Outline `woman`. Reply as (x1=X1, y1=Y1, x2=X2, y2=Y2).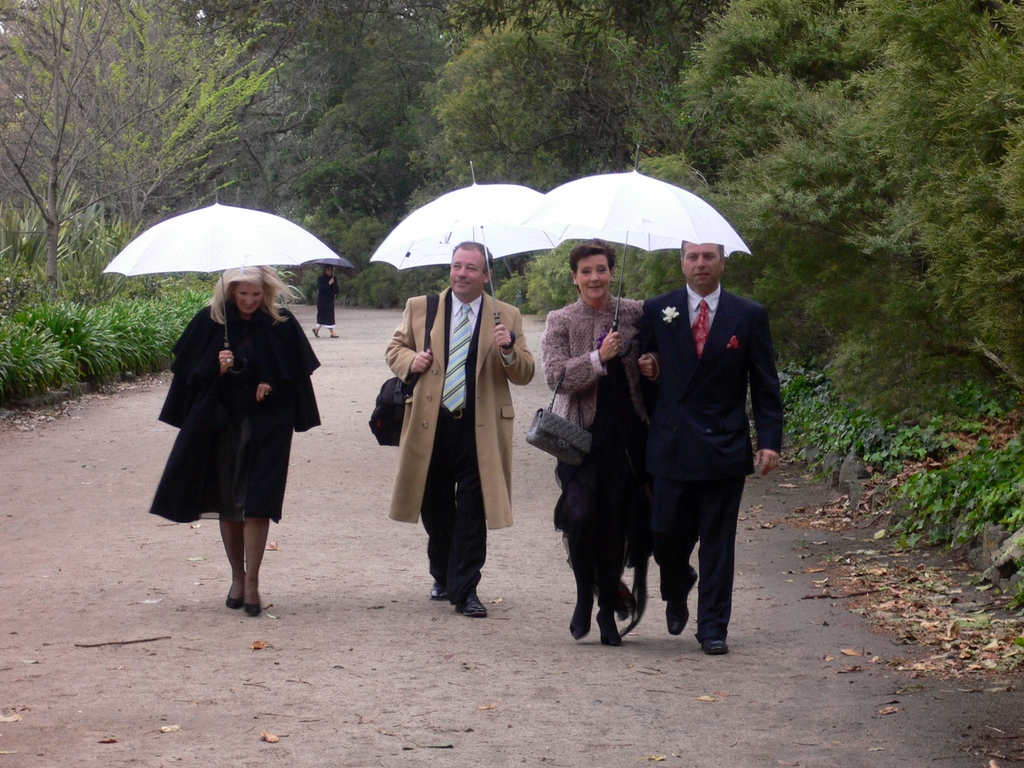
(x1=162, y1=277, x2=305, y2=603).
